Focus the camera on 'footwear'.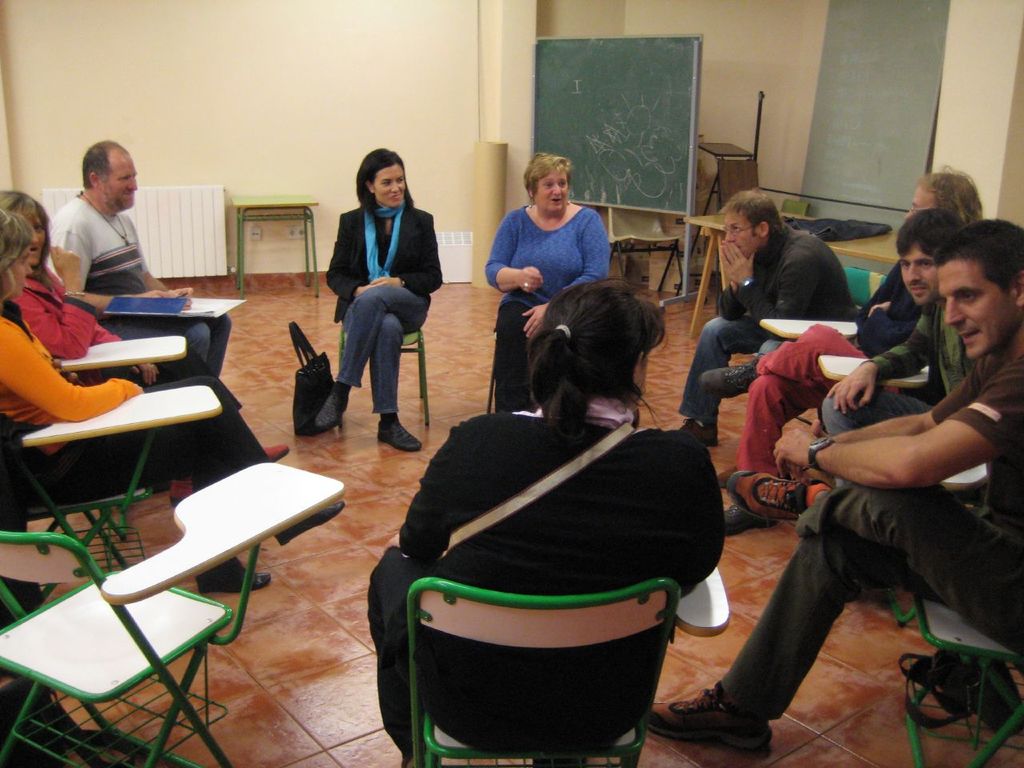
Focus region: 318,390,346,430.
